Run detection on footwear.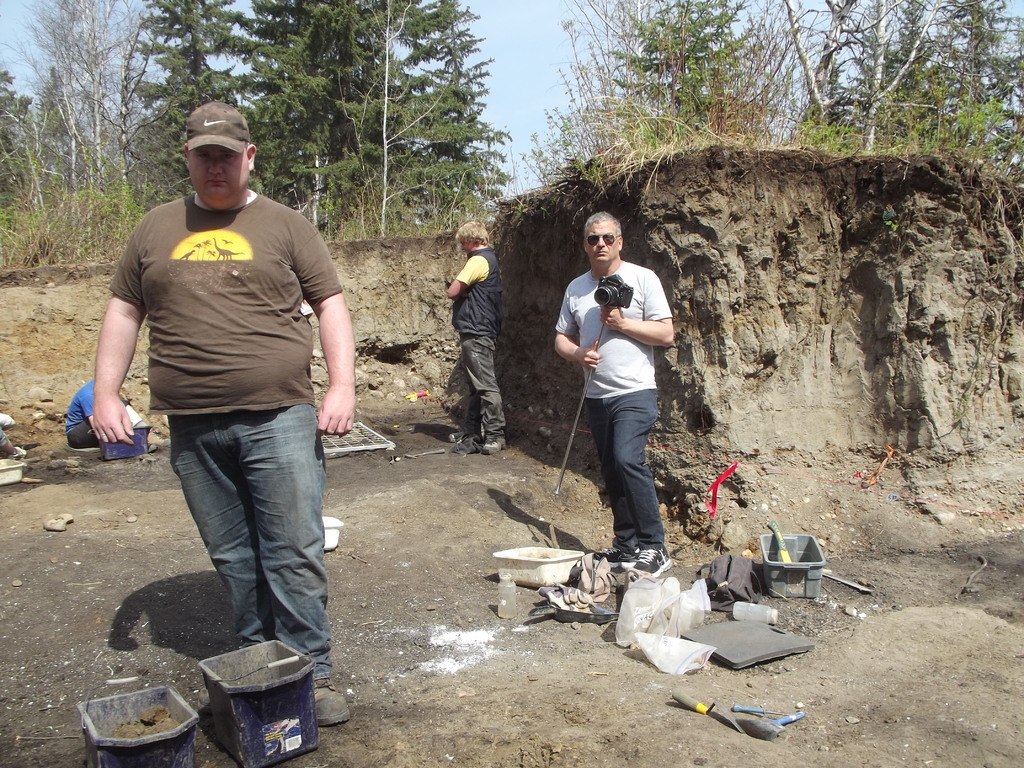
Result: x1=584 y1=547 x2=628 y2=577.
